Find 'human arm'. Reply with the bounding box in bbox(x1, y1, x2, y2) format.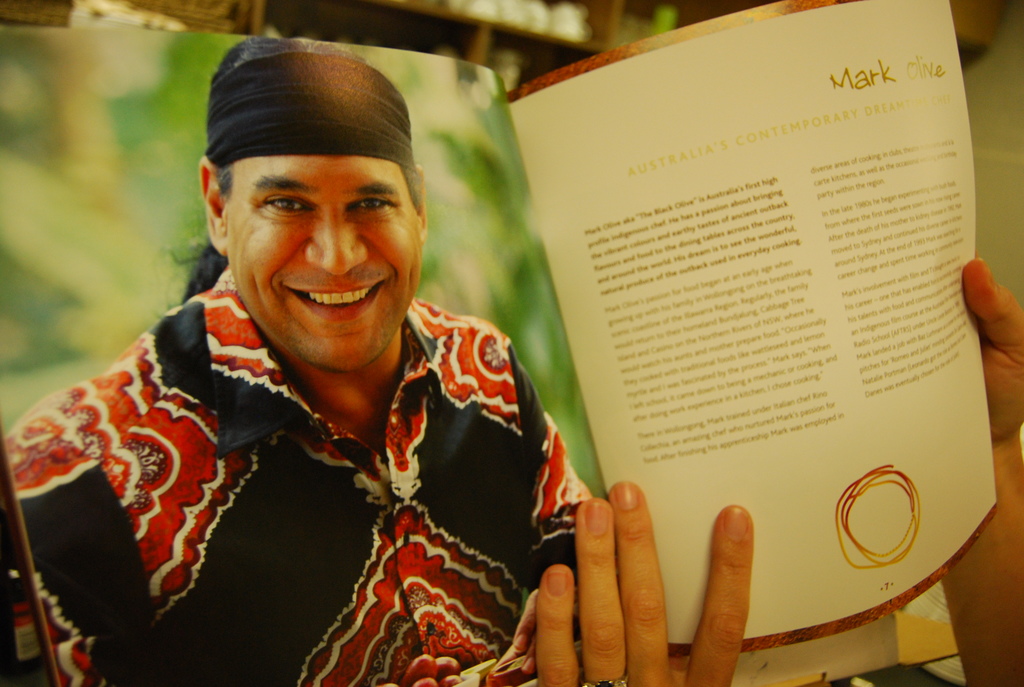
bbox(936, 250, 1023, 686).
